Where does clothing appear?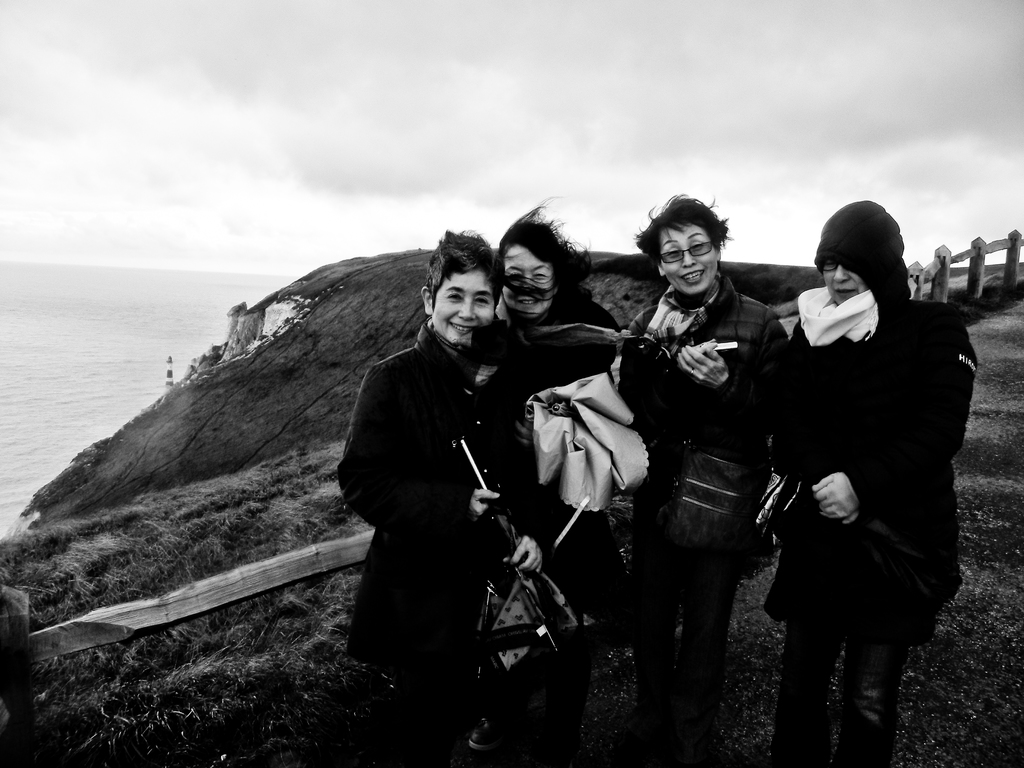
Appears at (612,269,793,736).
